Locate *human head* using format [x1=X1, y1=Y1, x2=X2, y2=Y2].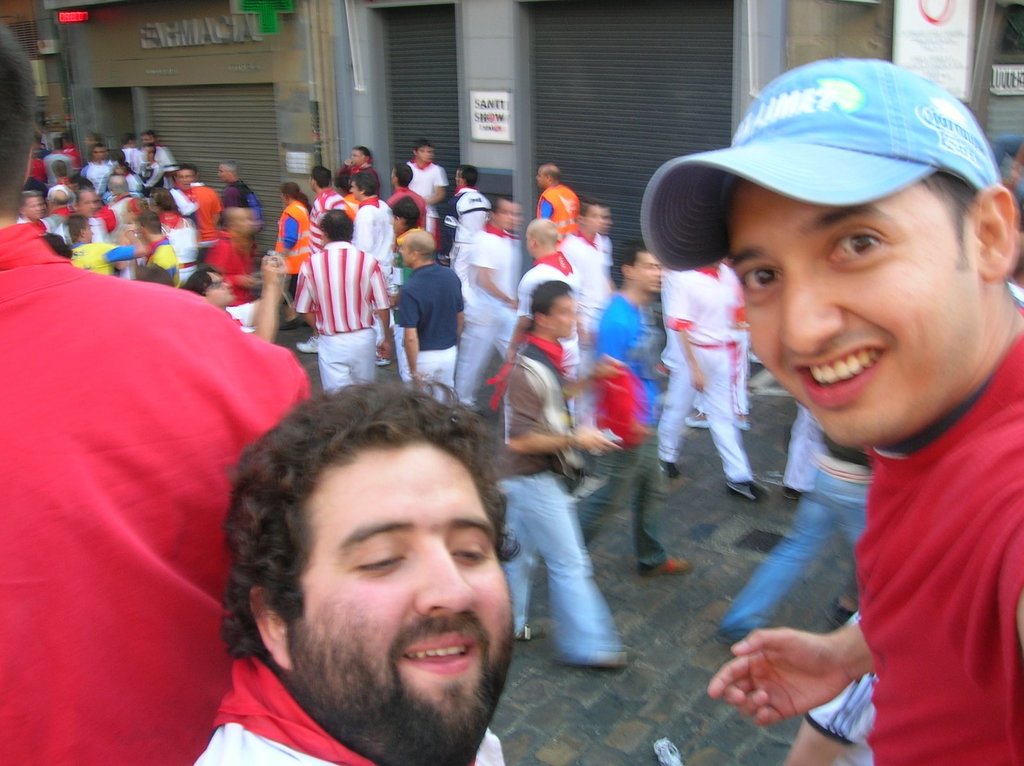
[x1=536, y1=163, x2=566, y2=190].
